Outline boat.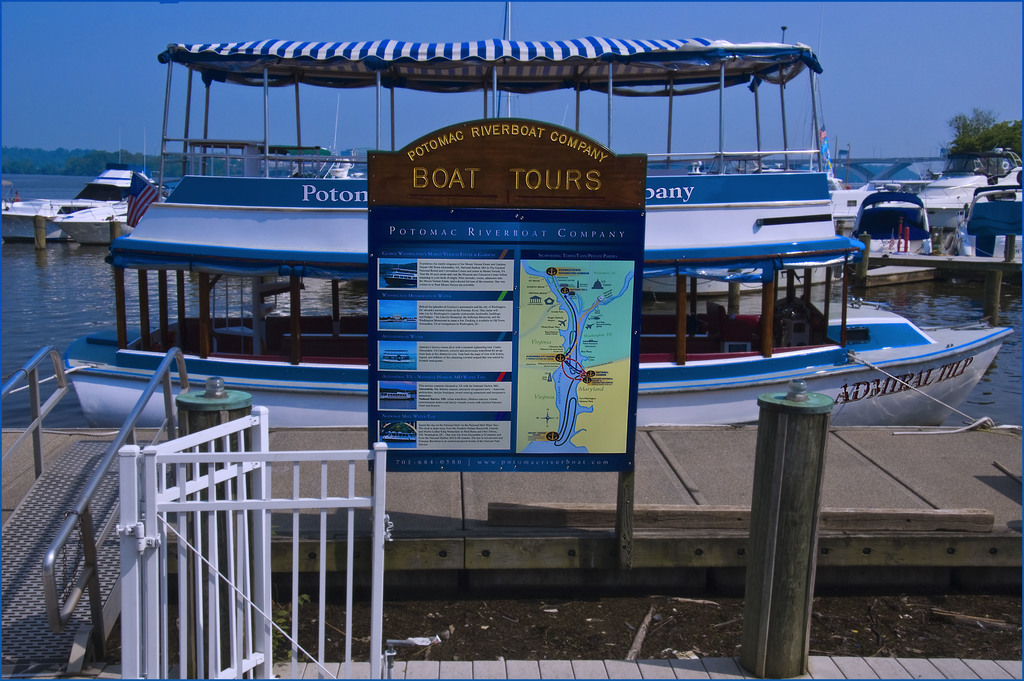
Outline: [x1=381, y1=267, x2=419, y2=288].
